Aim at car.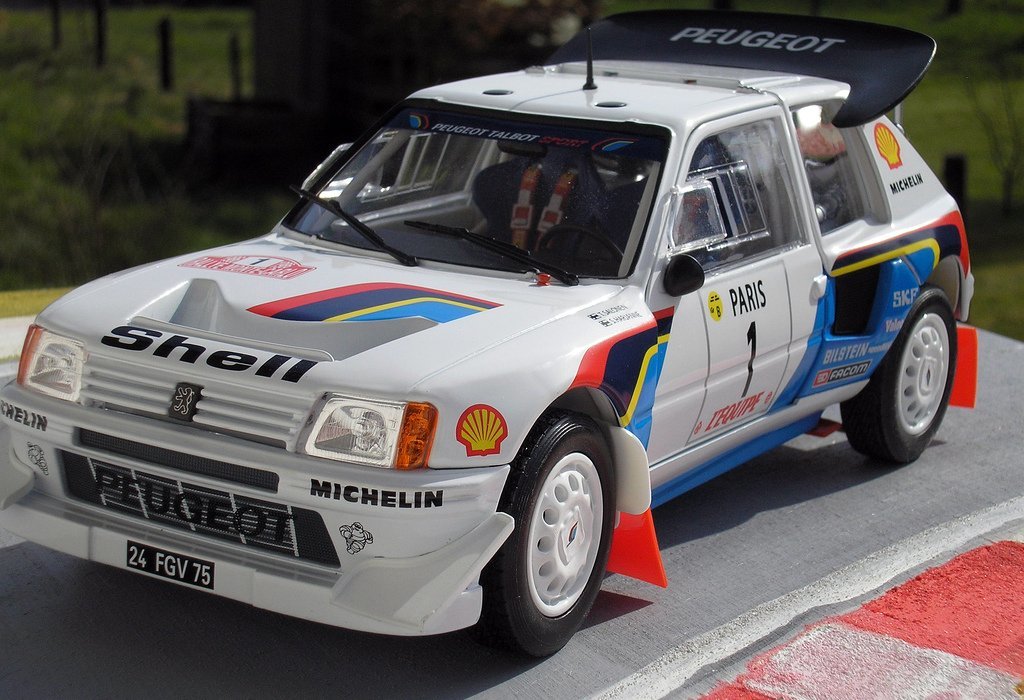
Aimed at bbox(0, 9, 980, 659).
